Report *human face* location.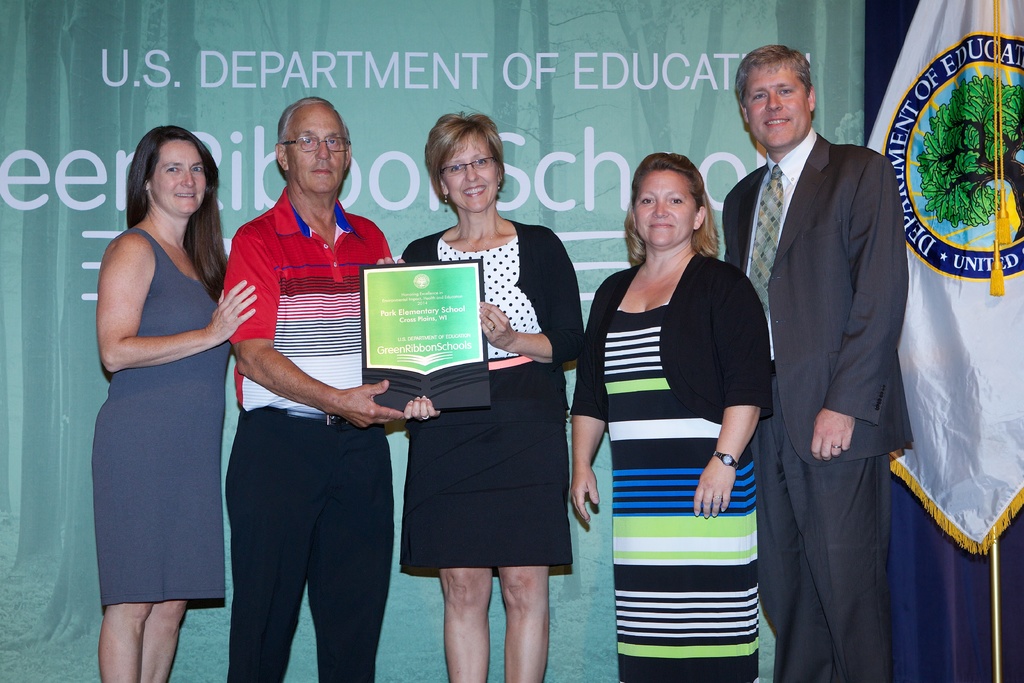
Report: 443/133/497/213.
